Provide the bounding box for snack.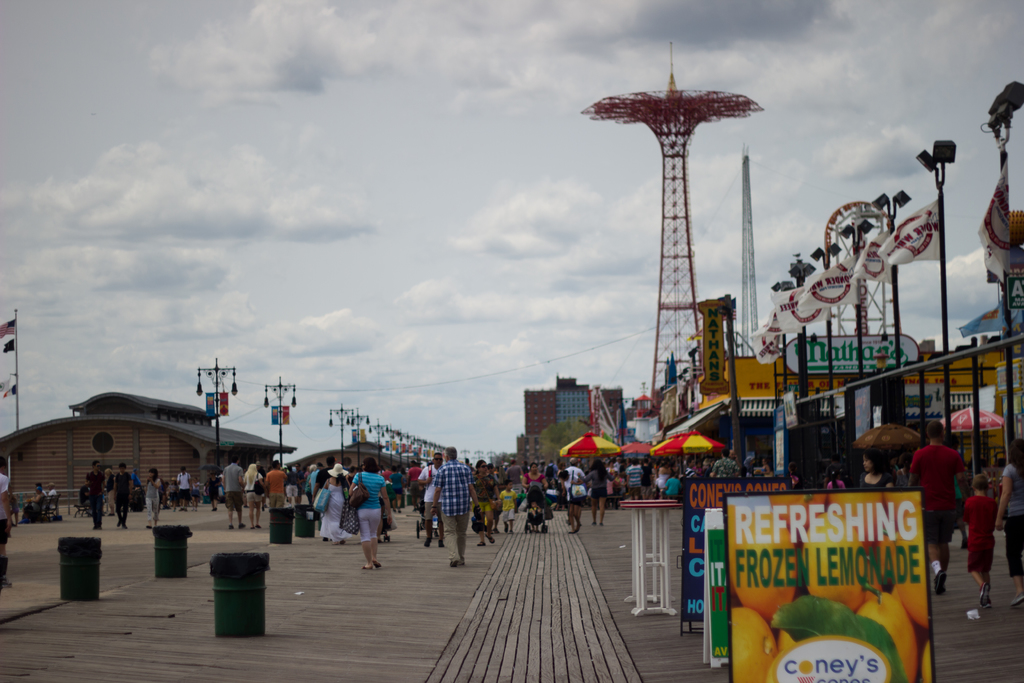
(706, 472, 927, 680).
